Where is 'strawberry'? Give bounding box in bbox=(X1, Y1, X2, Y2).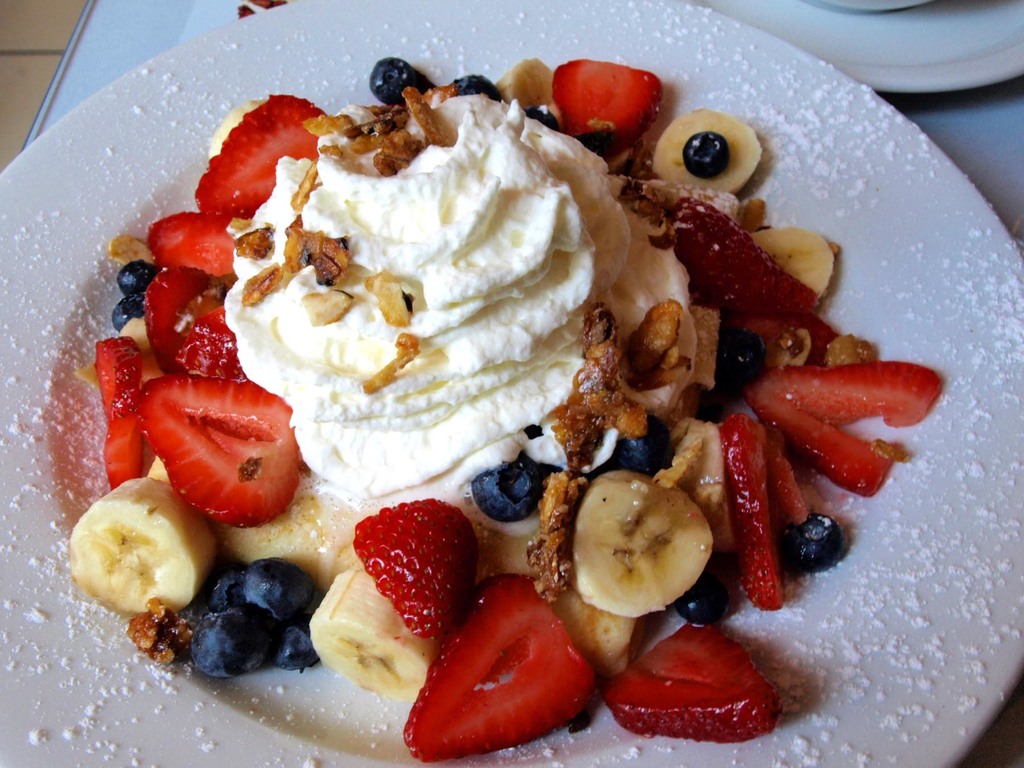
bbox=(91, 334, 154, 482).
